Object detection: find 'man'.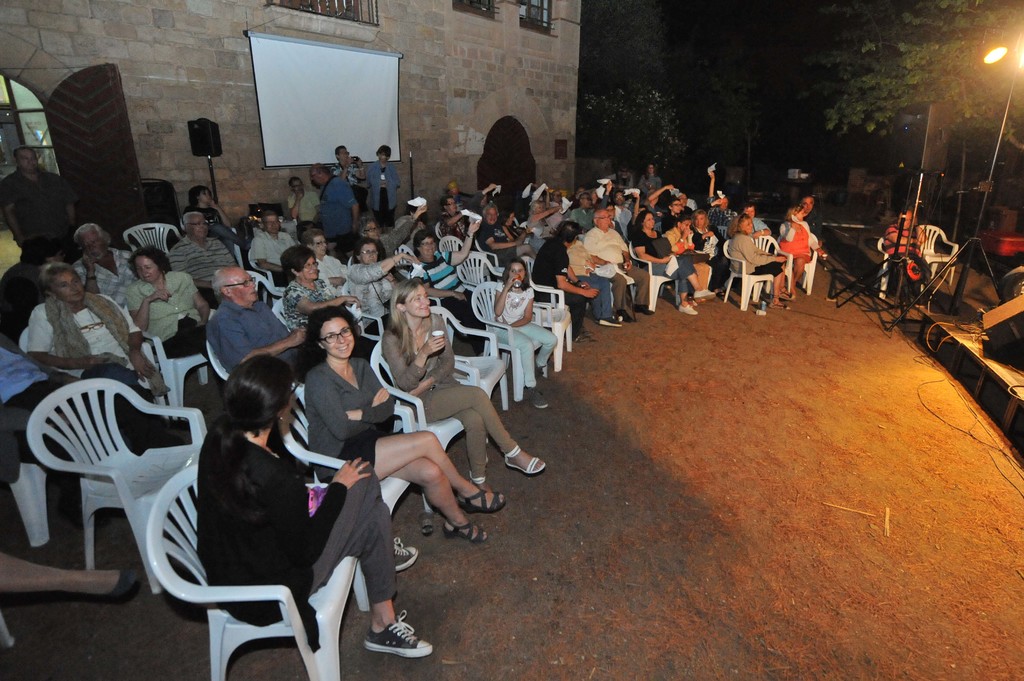
box=[709, 171, 738, 226].
